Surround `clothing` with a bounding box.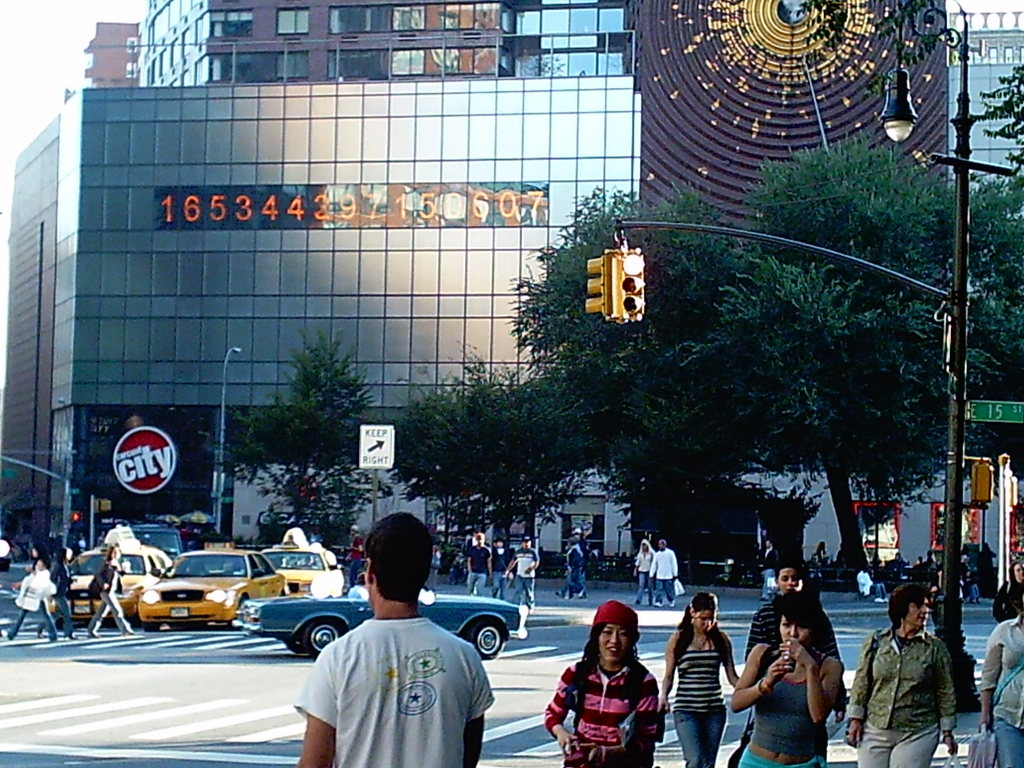
x1=845, y1=628, x2=951, y2=767.
